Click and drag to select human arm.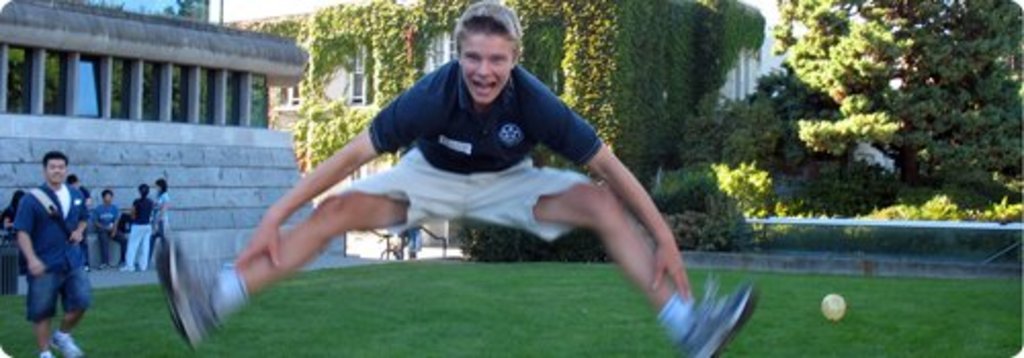
Selection: [x1=10, y1=200, x2=47, y2=290].
